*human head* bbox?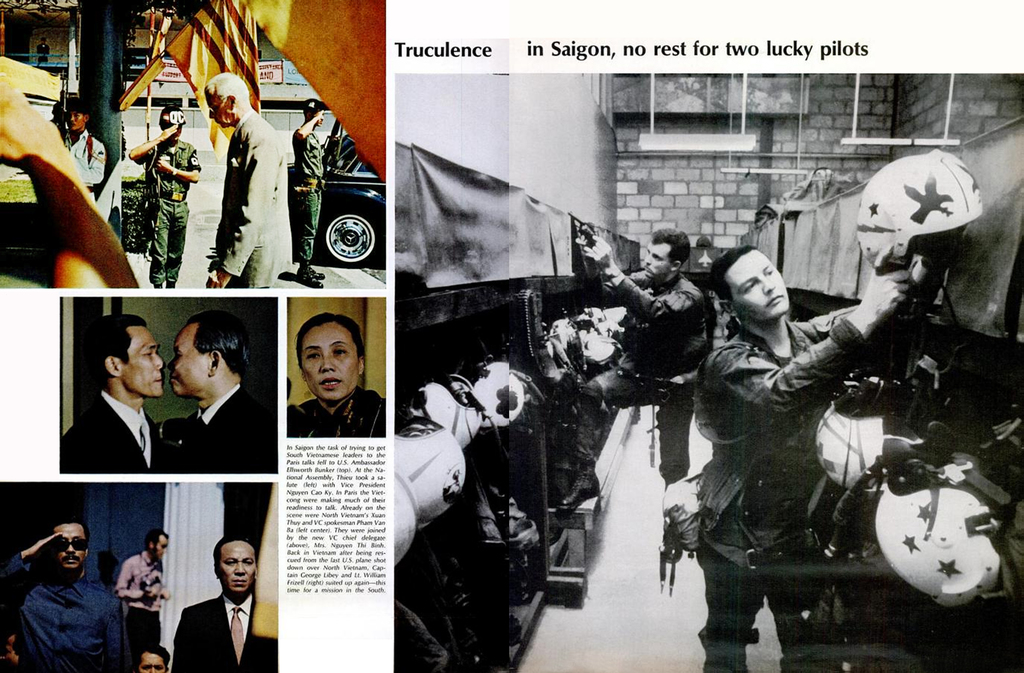
[left=84, top=313, right=164, bottom=395]
